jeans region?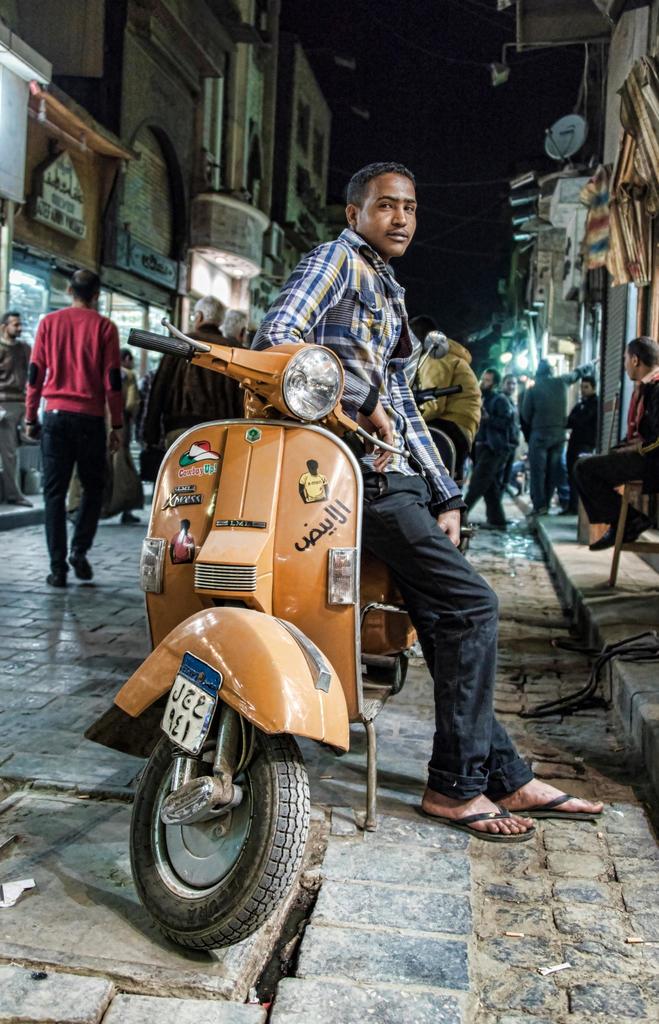
(left=38, top=410, right=111, bottom=569)
